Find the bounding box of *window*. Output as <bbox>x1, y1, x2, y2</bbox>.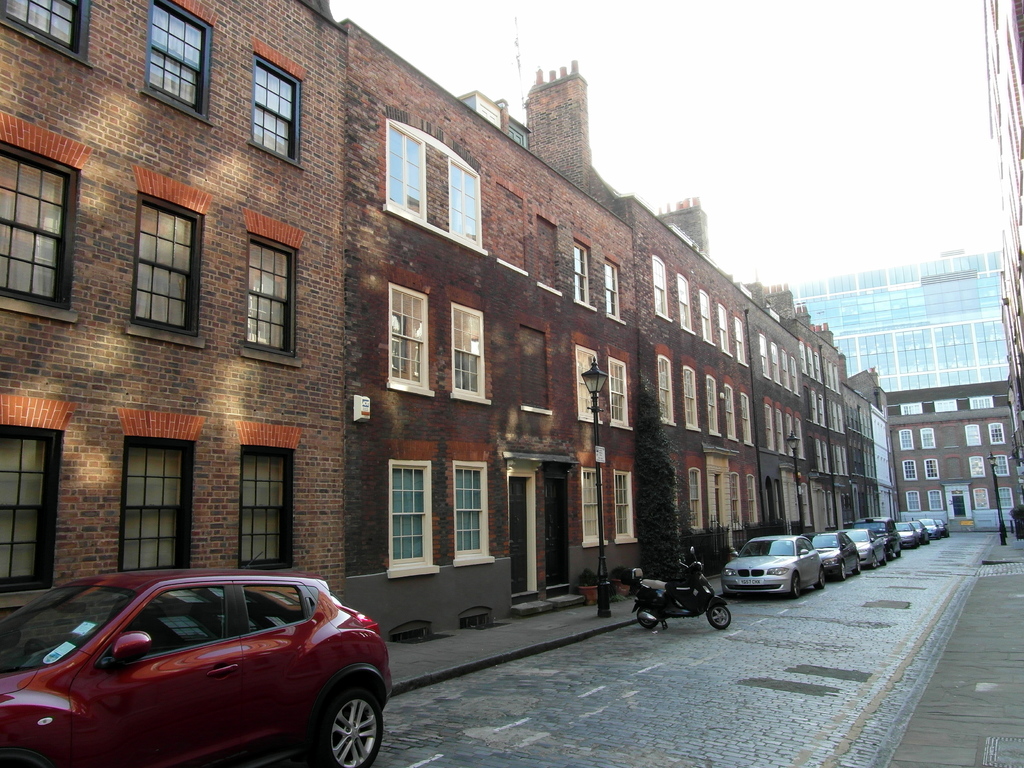
<bbox>789, 359, 798, 392</bbox>.
